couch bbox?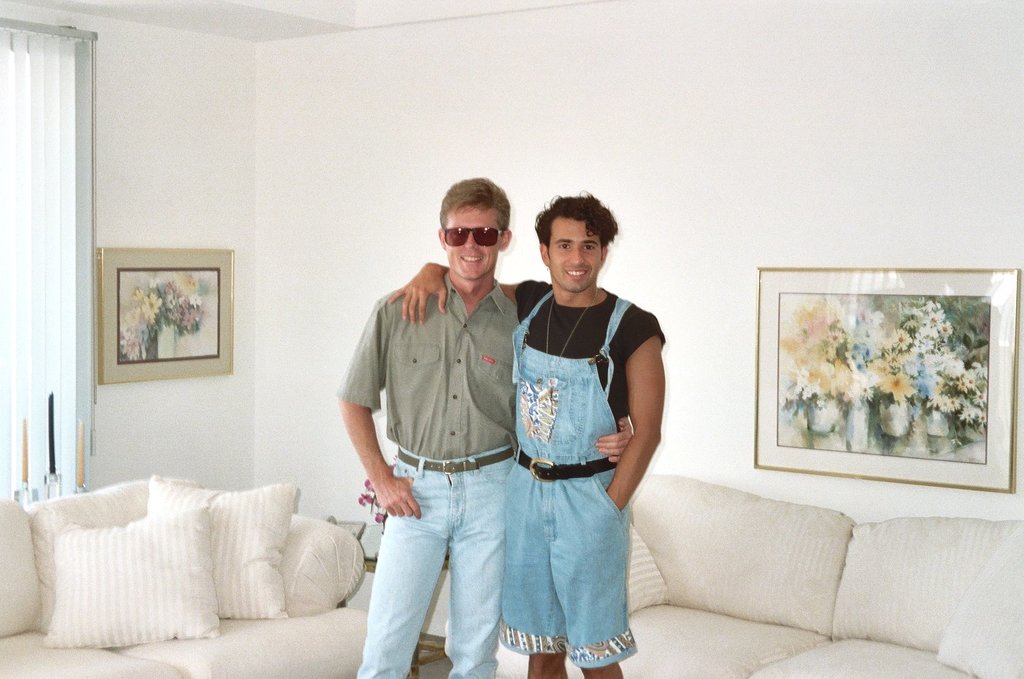
x1=485 y1=469 x2=1023 y2=678
